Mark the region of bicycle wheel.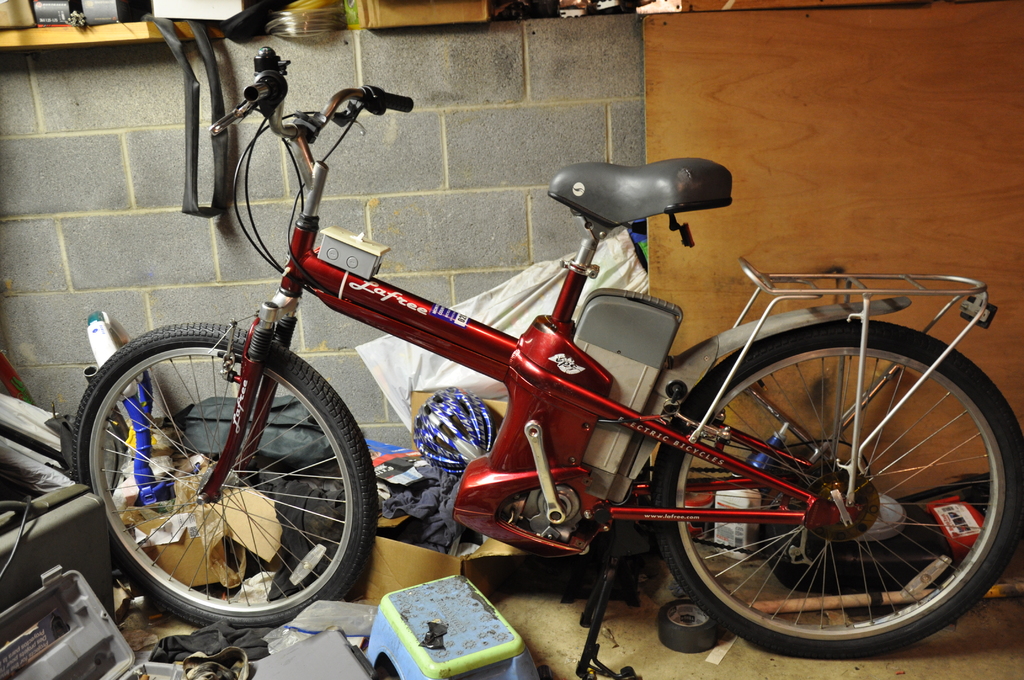
Region: select_region(73, 317, 378, 636).
